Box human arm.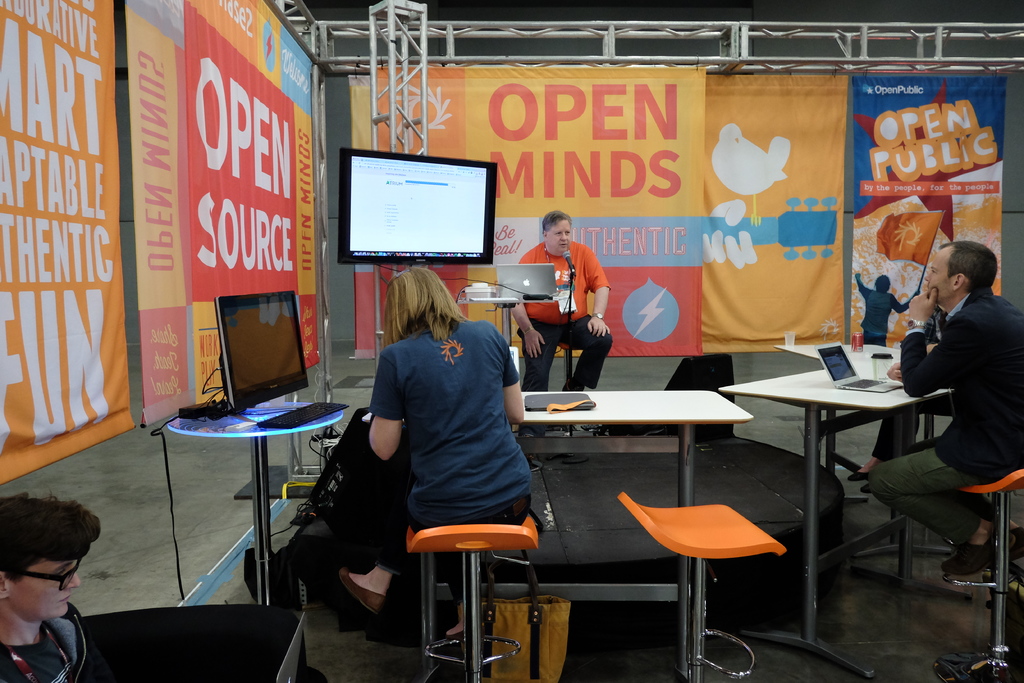
select_region(884, 348, 919, 384).
